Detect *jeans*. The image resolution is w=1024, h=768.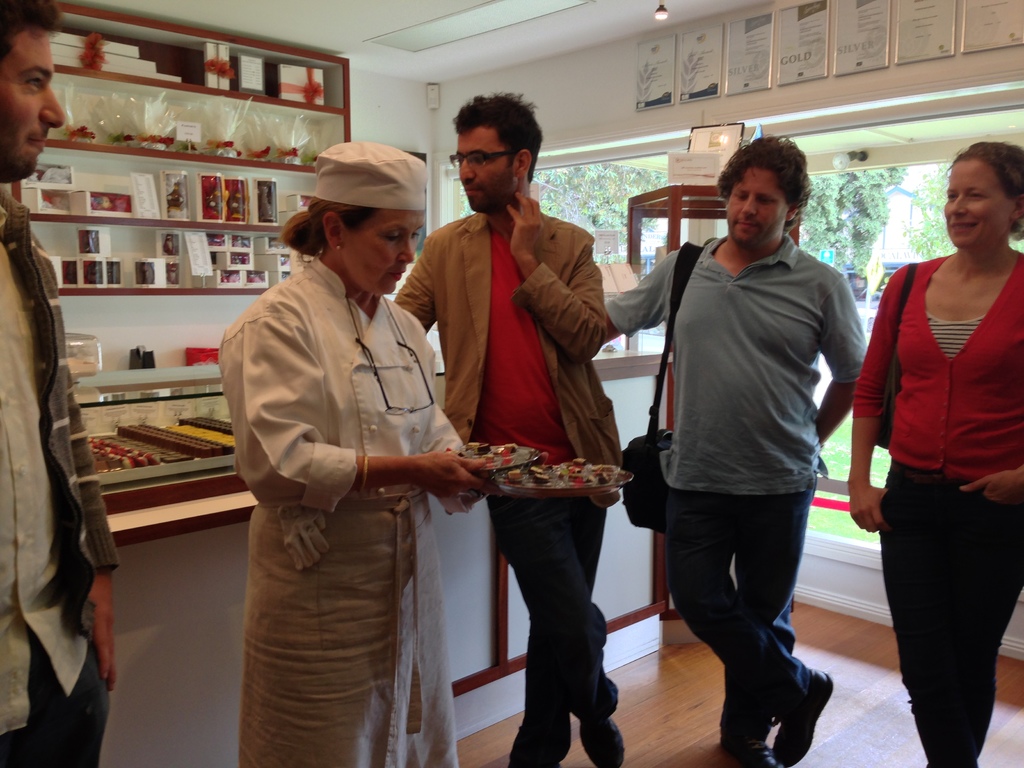
detection(673, 484, 810, 748).
